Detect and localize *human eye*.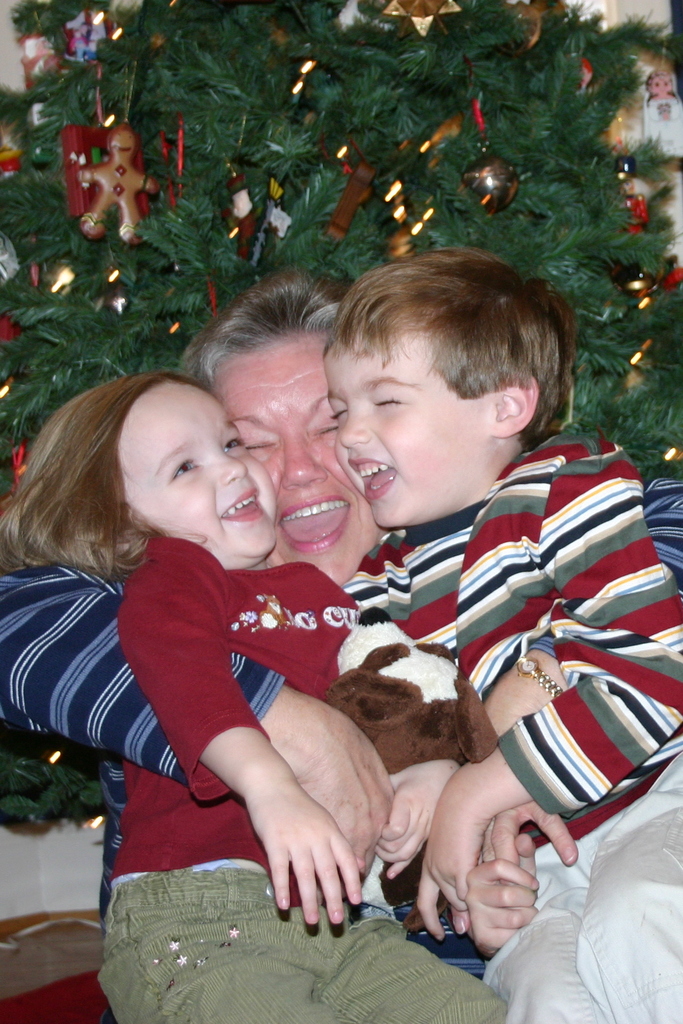
Localized at left=169, top=460, right=199, bottom=481.
